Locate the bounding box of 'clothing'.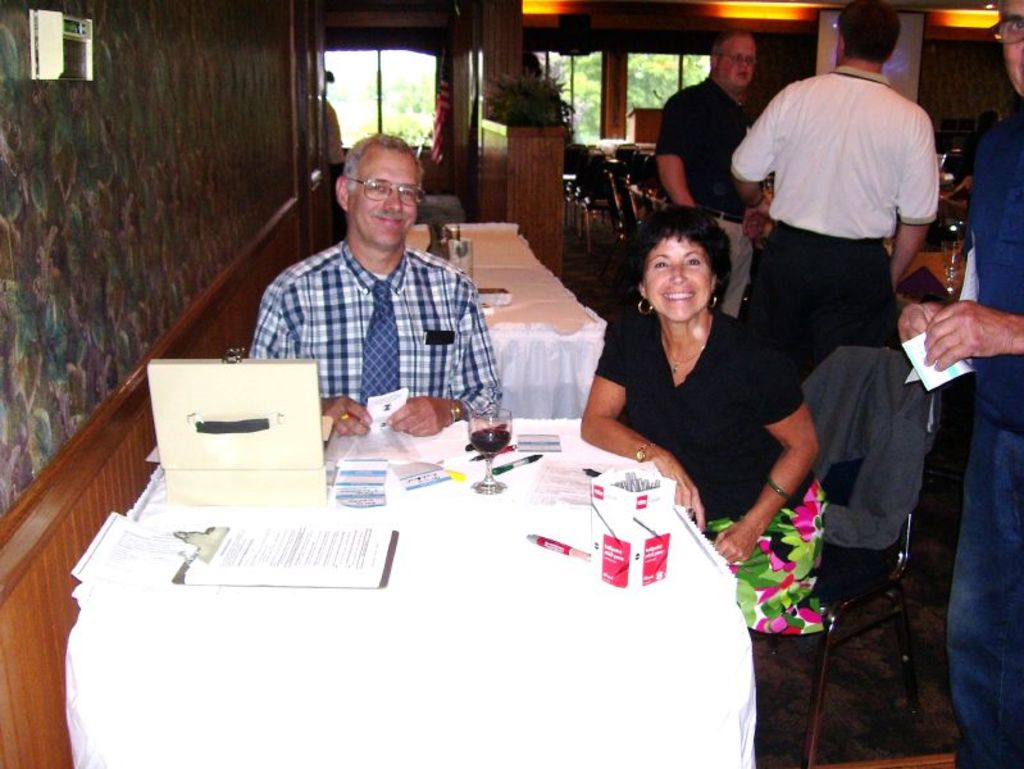
Bounding box: select_region(743, 38, 938, 402).
